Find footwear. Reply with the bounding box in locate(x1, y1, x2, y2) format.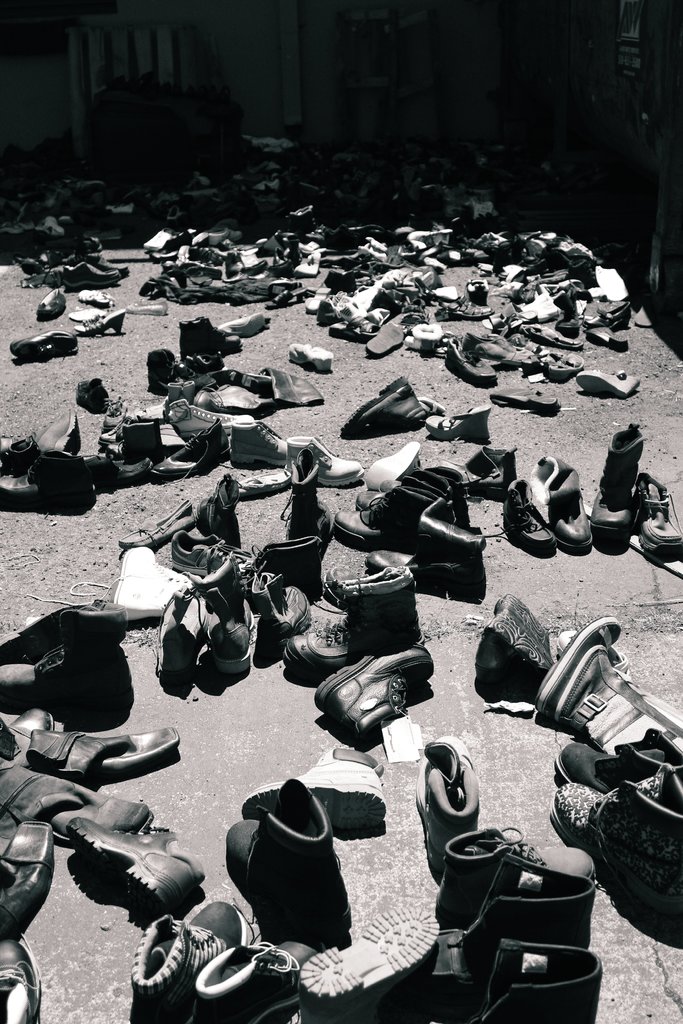
locate(631, 476, 682, 557).
